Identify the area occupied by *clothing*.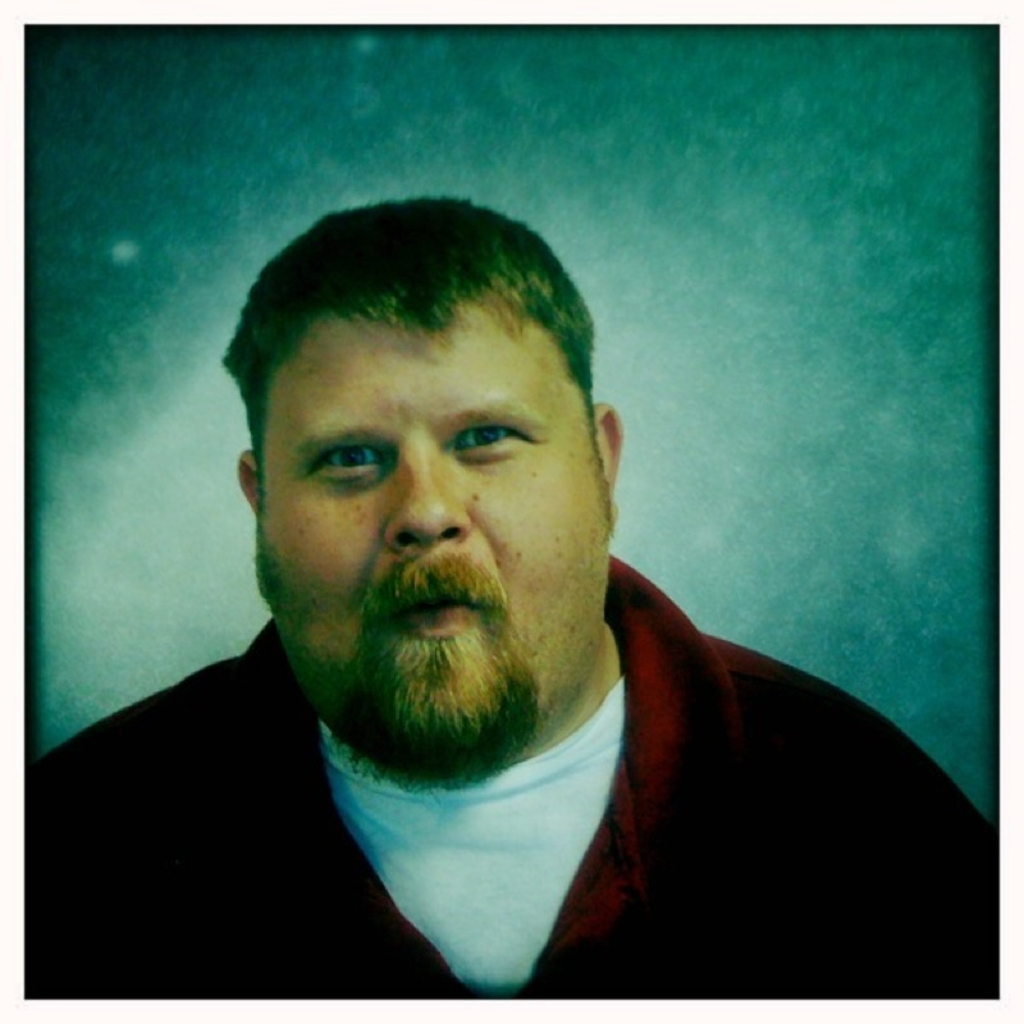
Area: 55:584:968:1010.
